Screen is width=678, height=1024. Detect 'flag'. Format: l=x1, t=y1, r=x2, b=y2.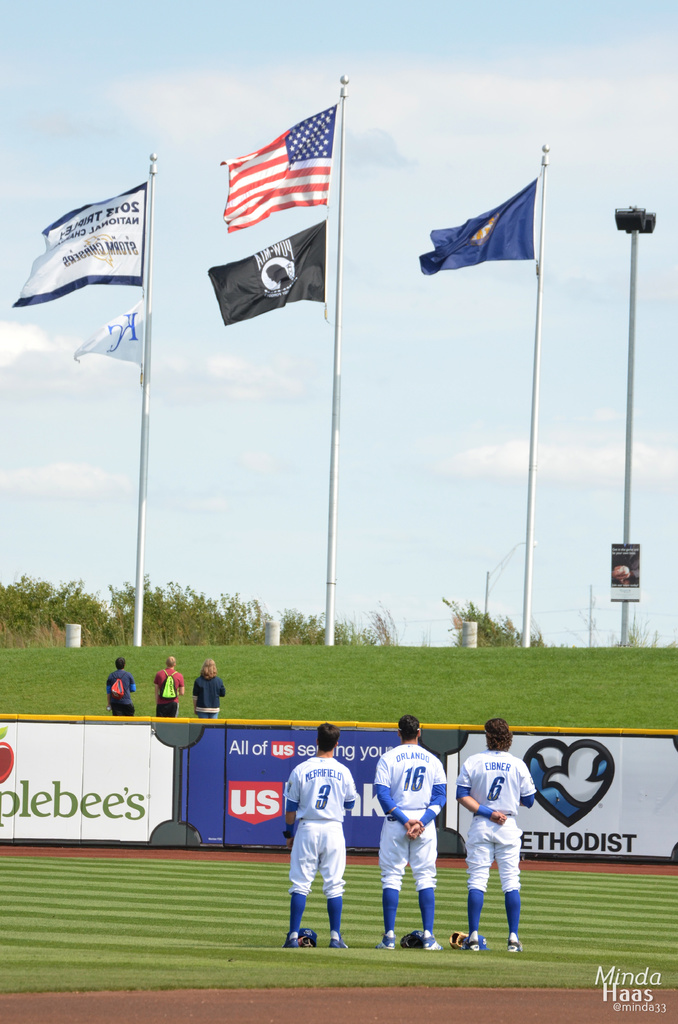
l=3, t=180, r=154, b=305.
